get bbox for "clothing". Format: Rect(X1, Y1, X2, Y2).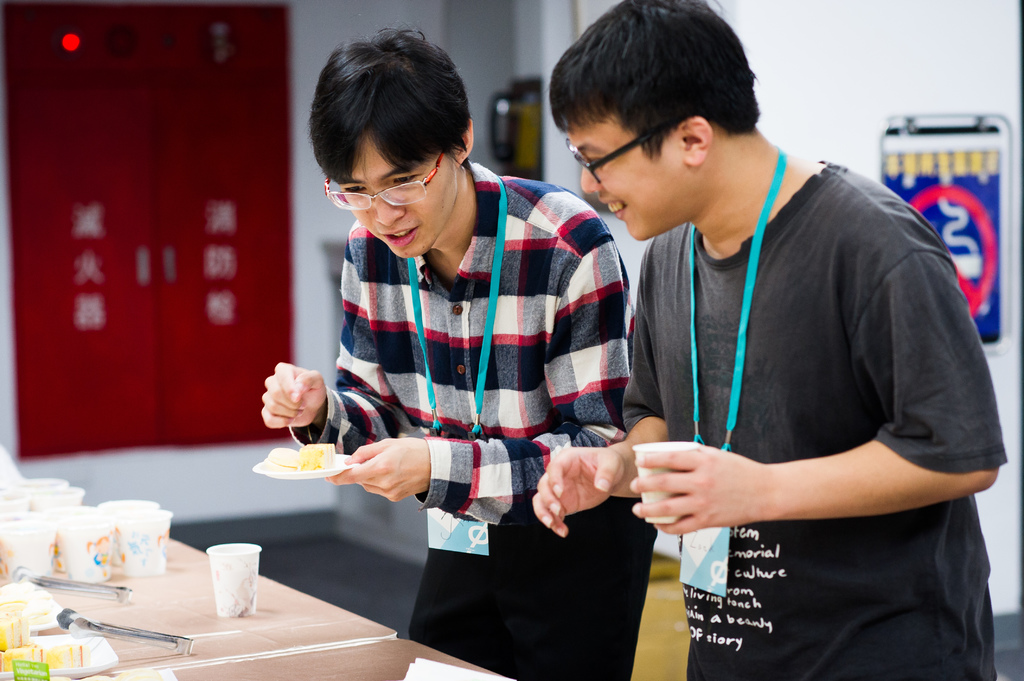
Rect(302, 149, 625, 609).
